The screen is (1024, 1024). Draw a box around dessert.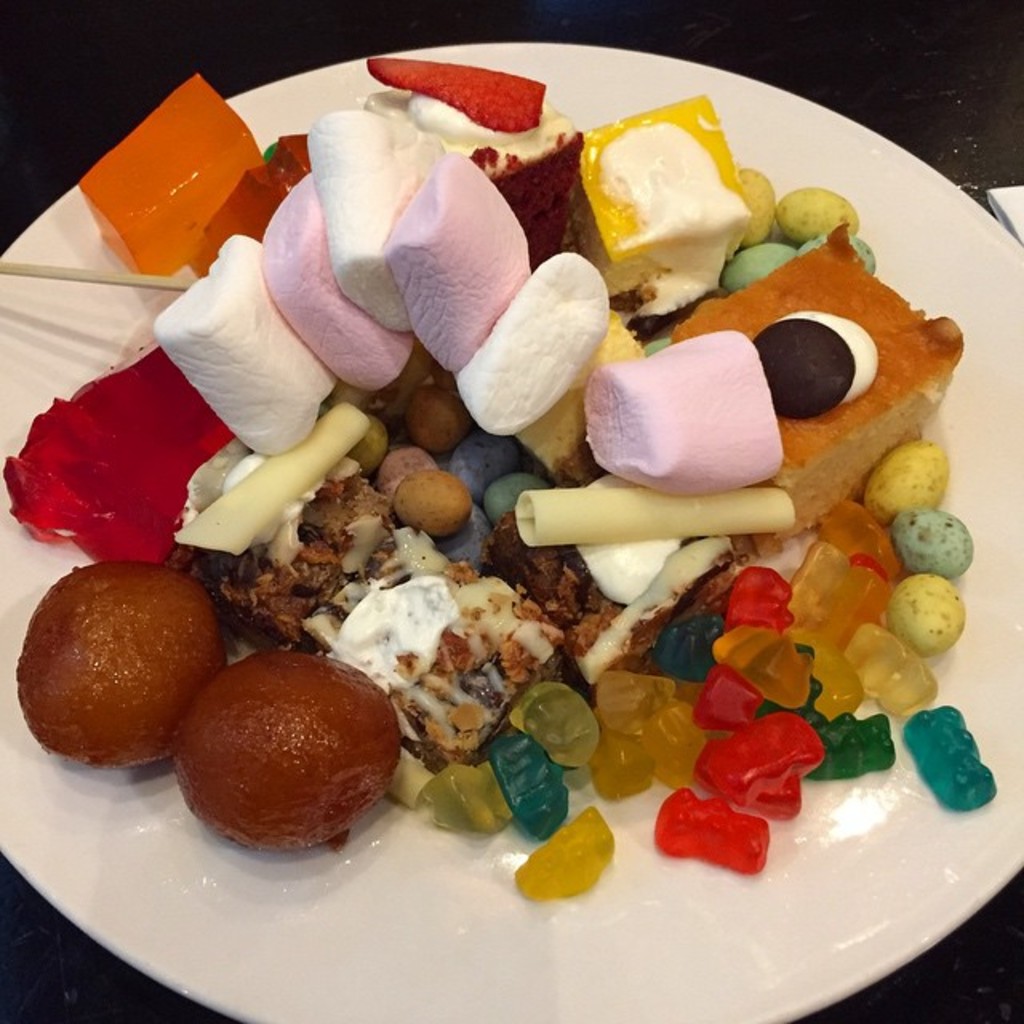
x1=256 y1=162 x2=419 y2=390.
